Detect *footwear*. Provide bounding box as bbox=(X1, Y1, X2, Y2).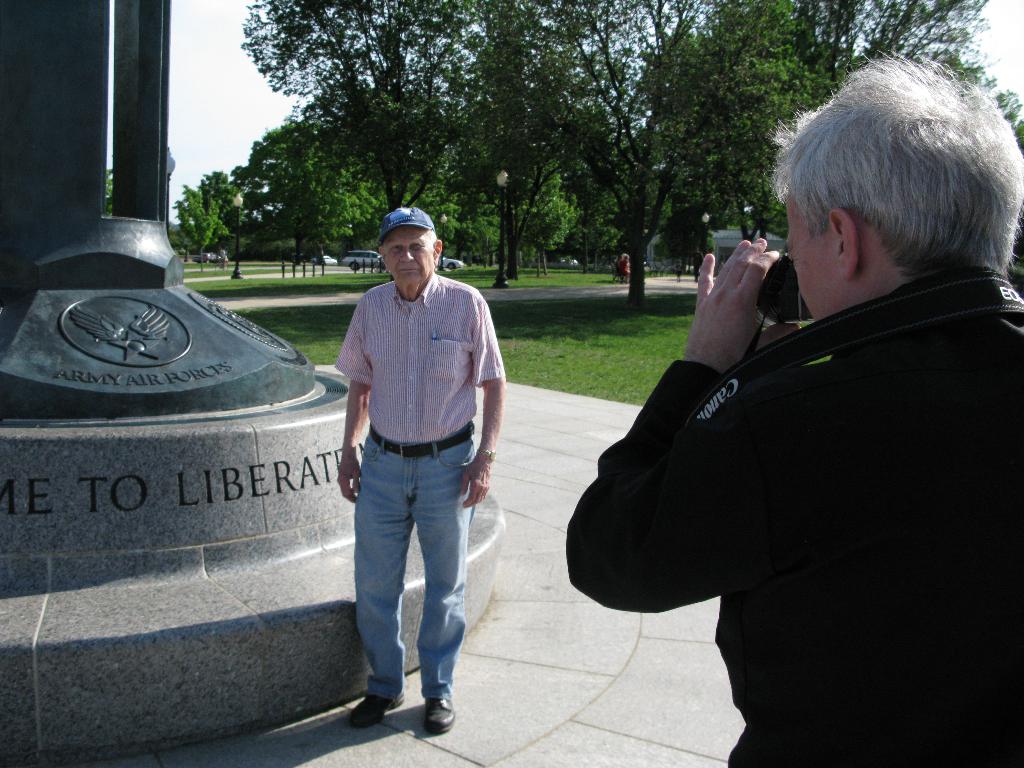
bbox=(347, 687, 405, 725).
